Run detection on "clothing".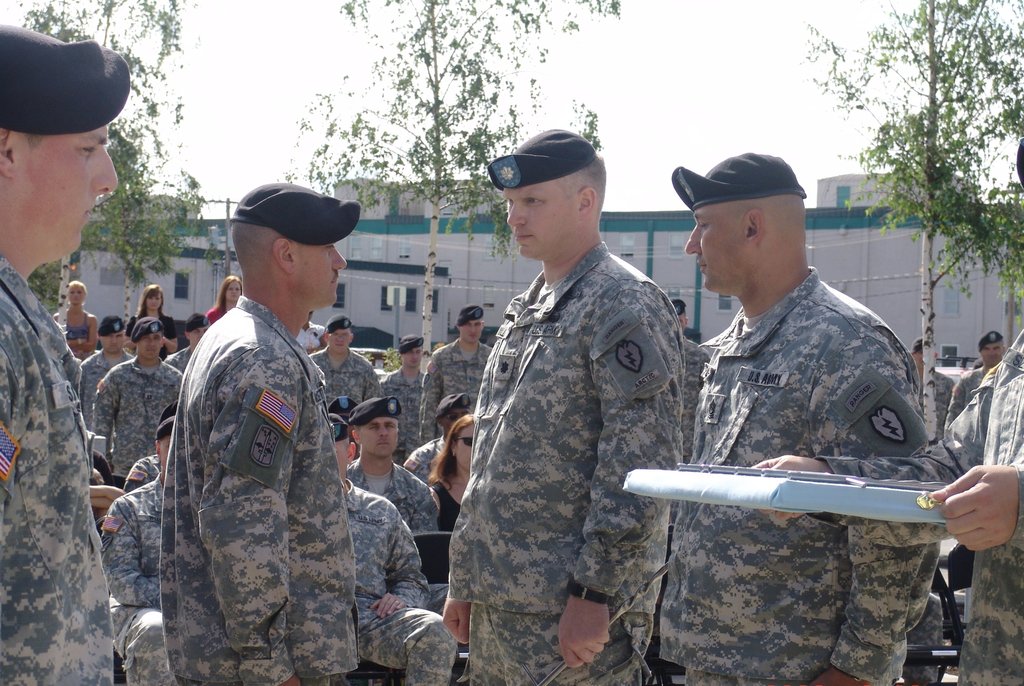
Result: region(293, 343, 398, 409).
